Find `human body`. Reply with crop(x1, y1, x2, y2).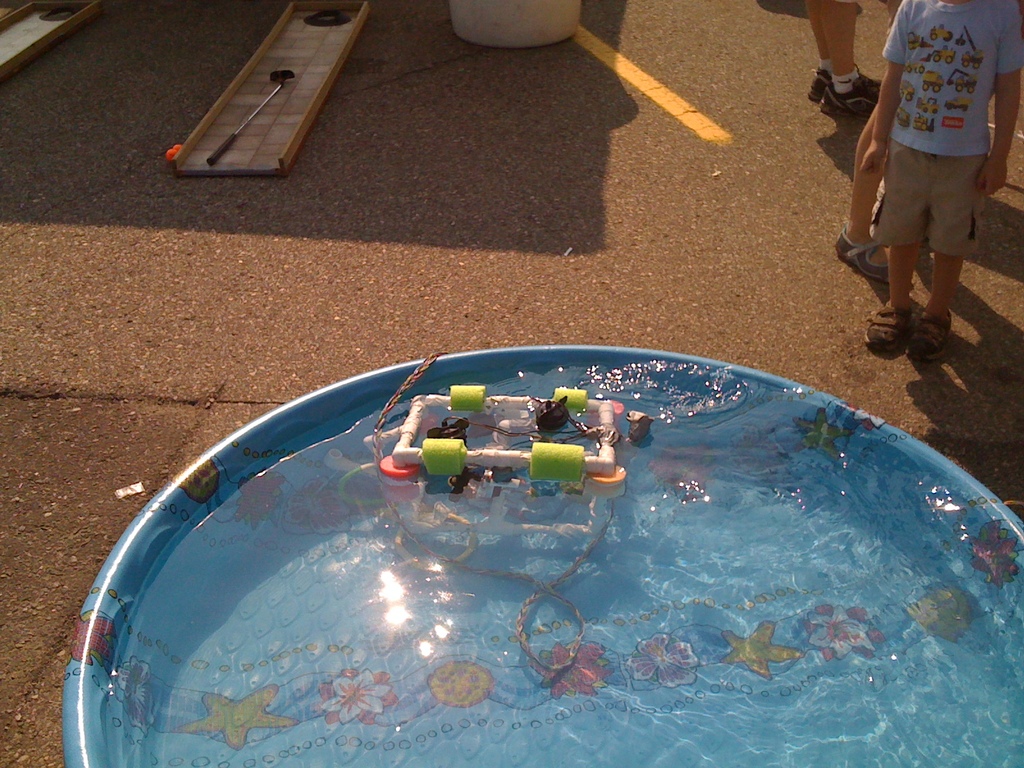
crop(861, 2, 1005, 354).
